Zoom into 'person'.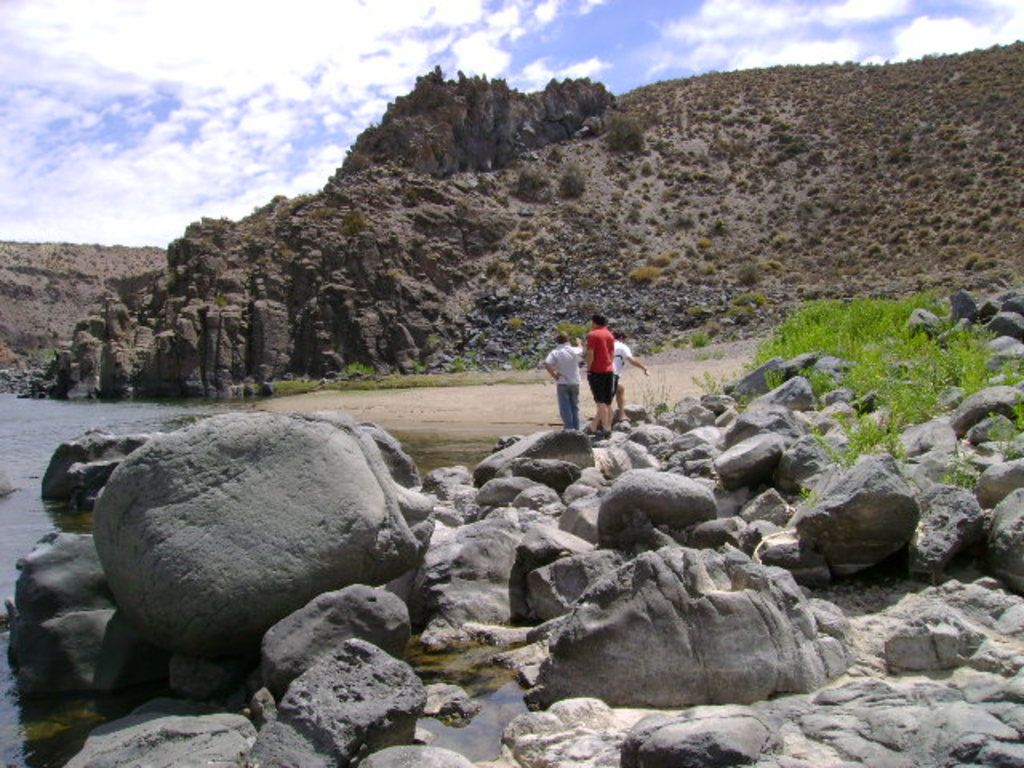
Zoom target: detection(586, 302, 619, 435).
